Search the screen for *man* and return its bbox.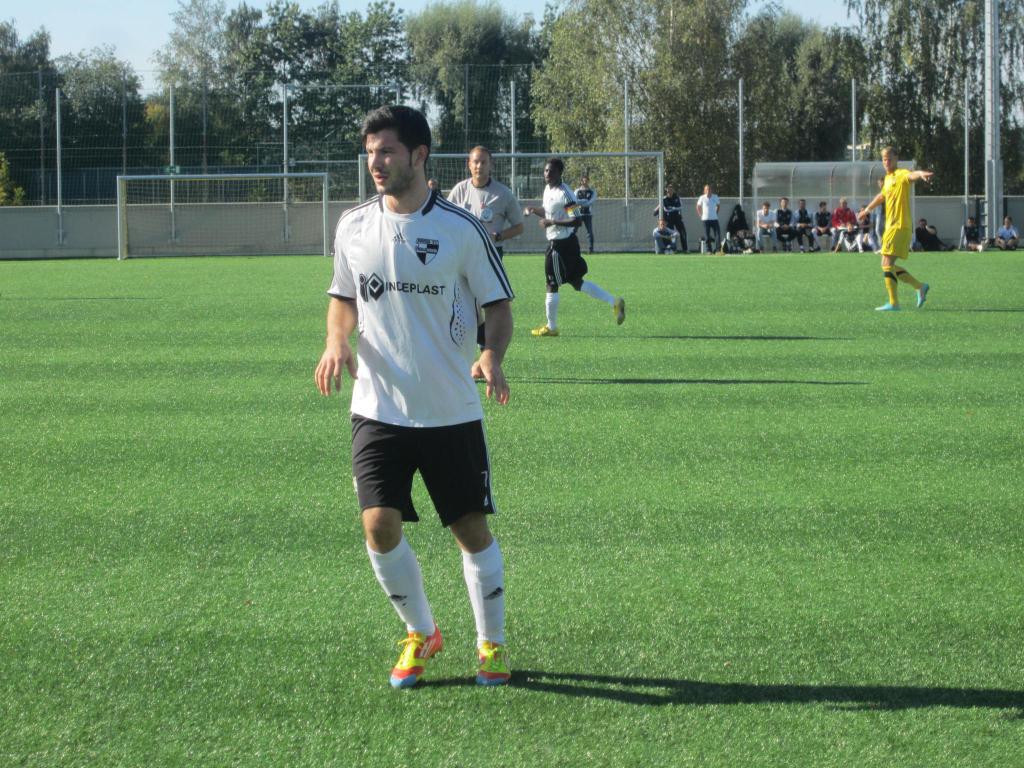
Found: {"x1": 994, "y1": 214, "x2": 1021, "y2": 252}.
